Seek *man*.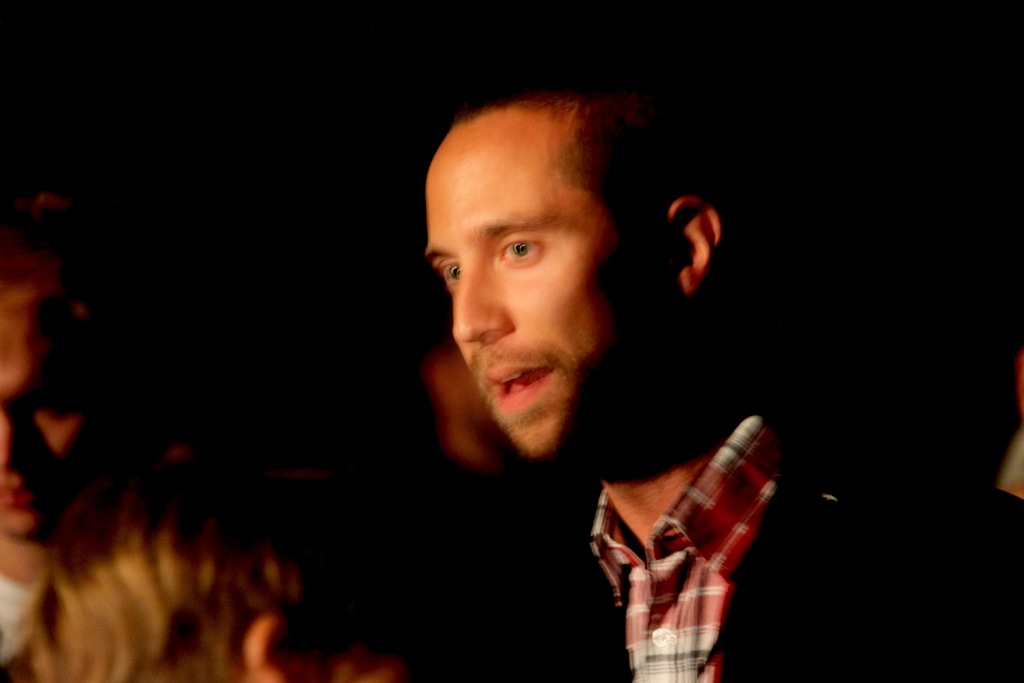
rect(0, 194, 175, 682).
